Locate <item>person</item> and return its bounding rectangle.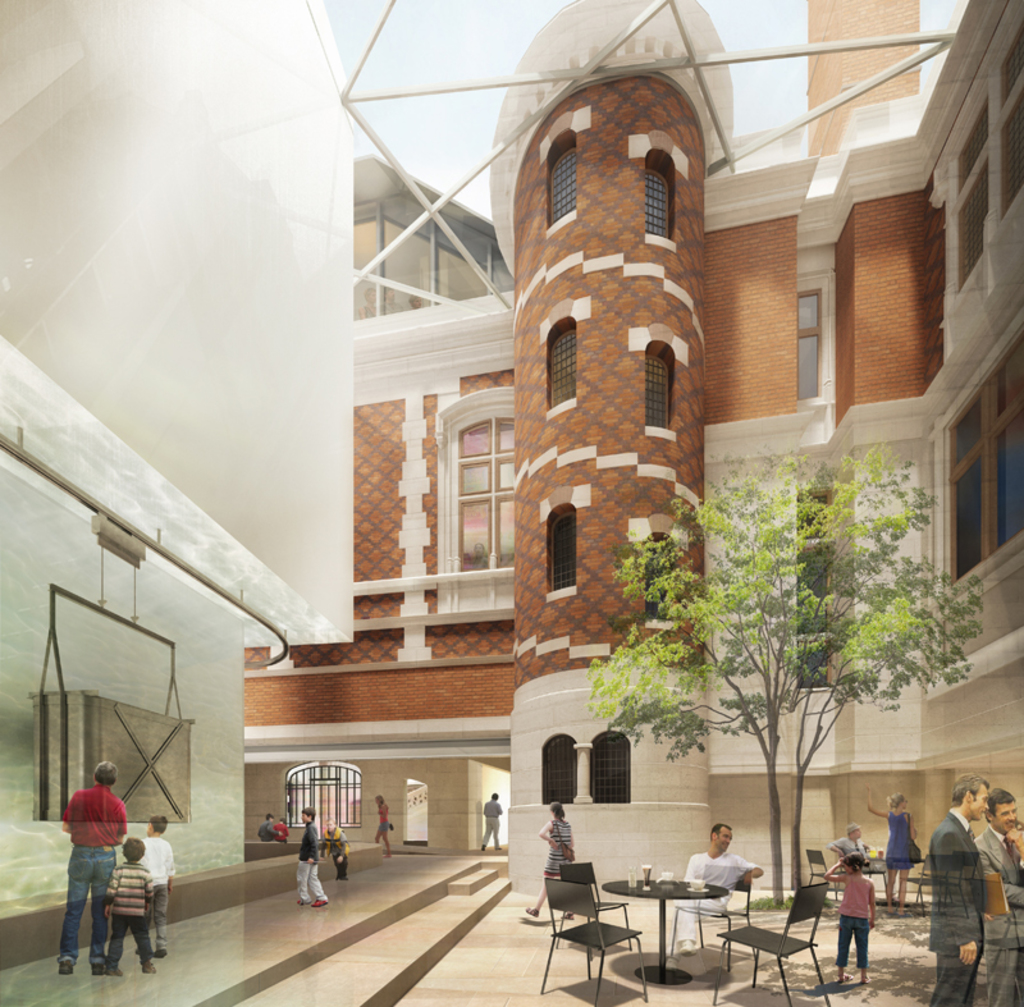
rect(291, 804, 334, 902).
